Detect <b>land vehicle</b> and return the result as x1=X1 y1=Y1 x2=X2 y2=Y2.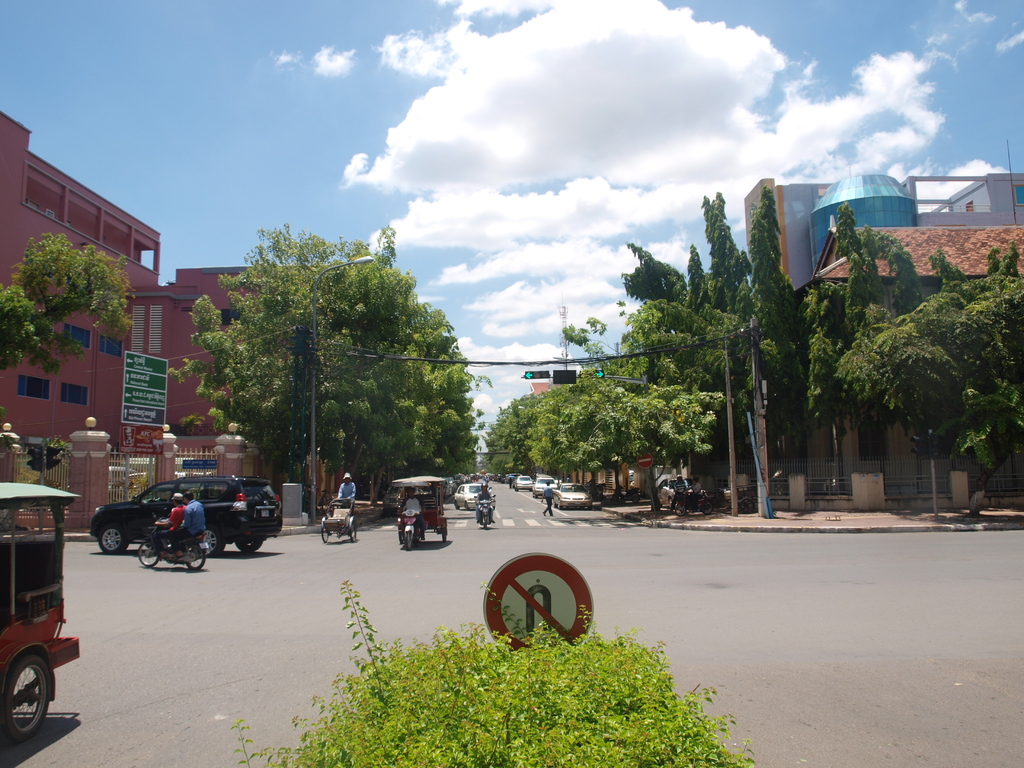
x1=321 y1=506 x2=358 y2=543.
